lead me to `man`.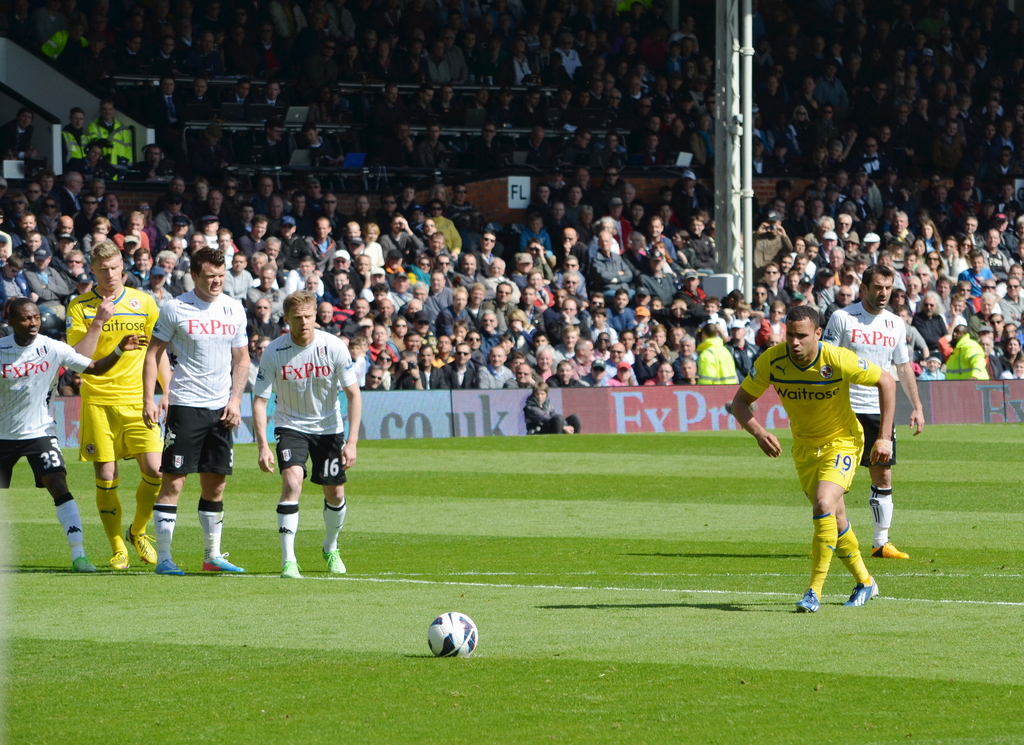
Lead to bbox(257, 21, 288, 67).
